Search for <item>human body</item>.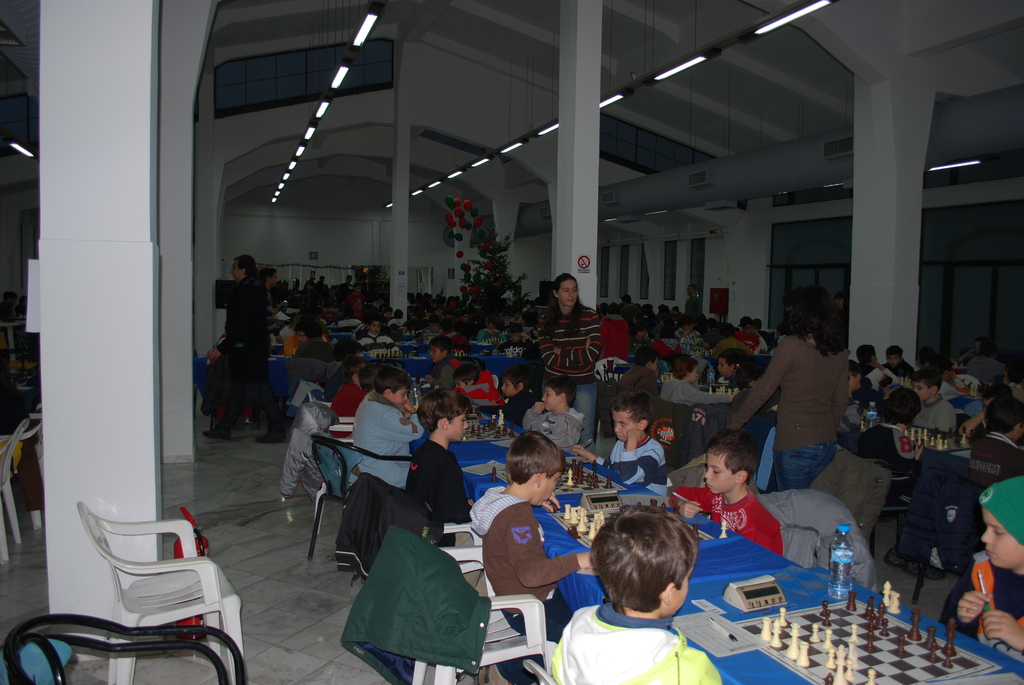
Found at left=312, top=276, right=325, bottom=285.
